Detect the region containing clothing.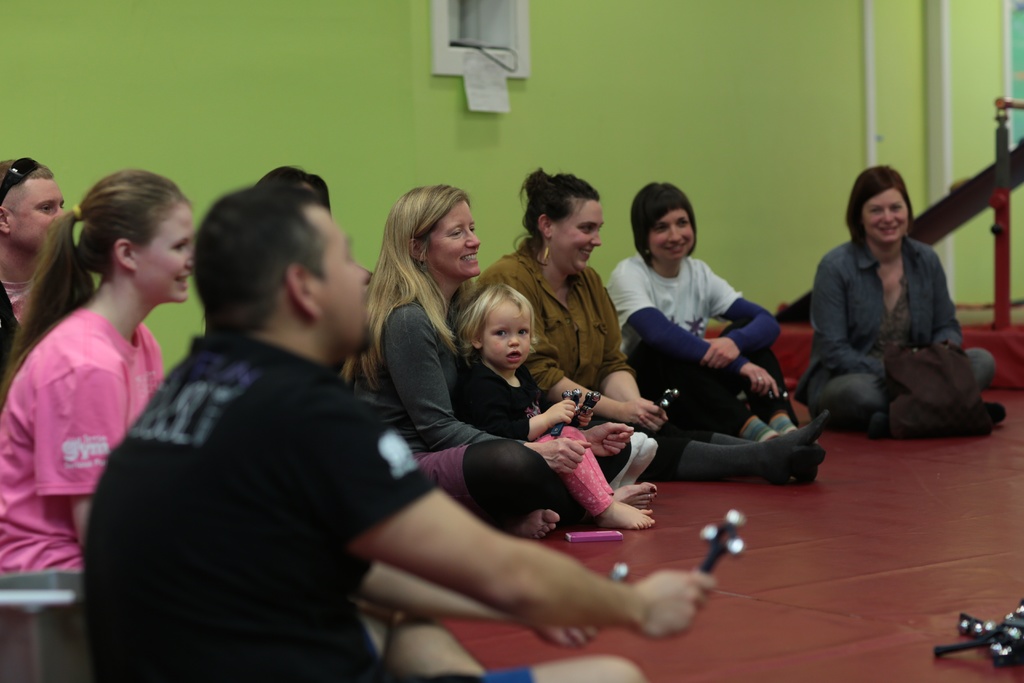
x1=0, y1=274, x2=54, y2=374.
